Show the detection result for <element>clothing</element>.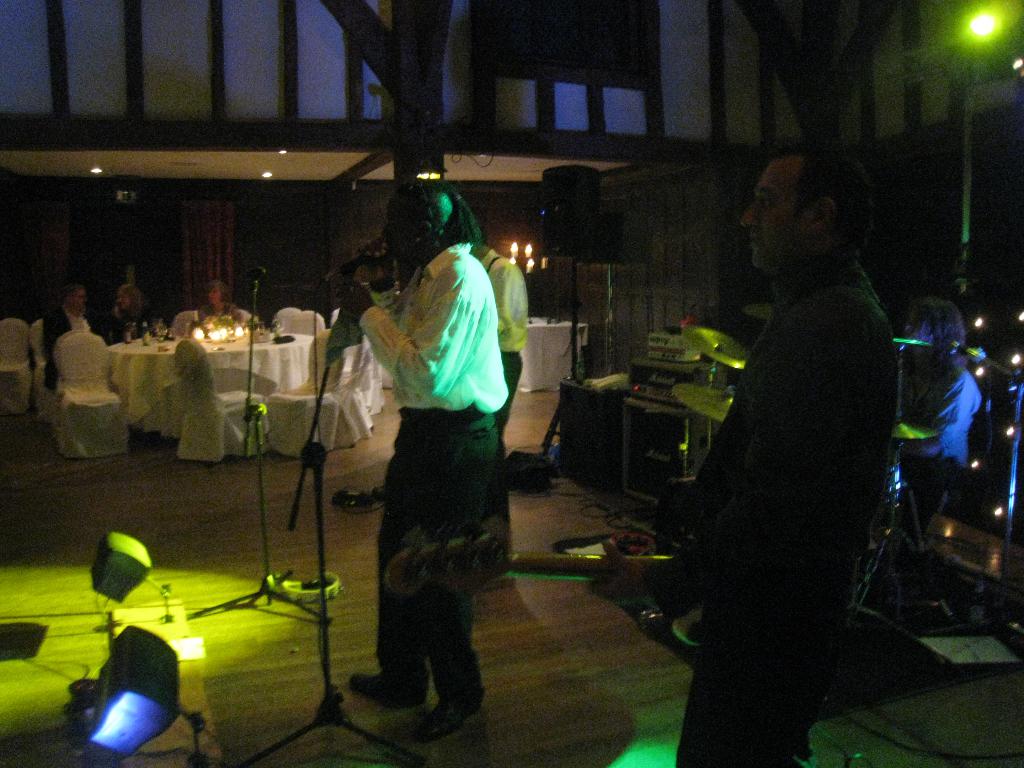
<bbox>677, 259, 901, 767</bbox>.
